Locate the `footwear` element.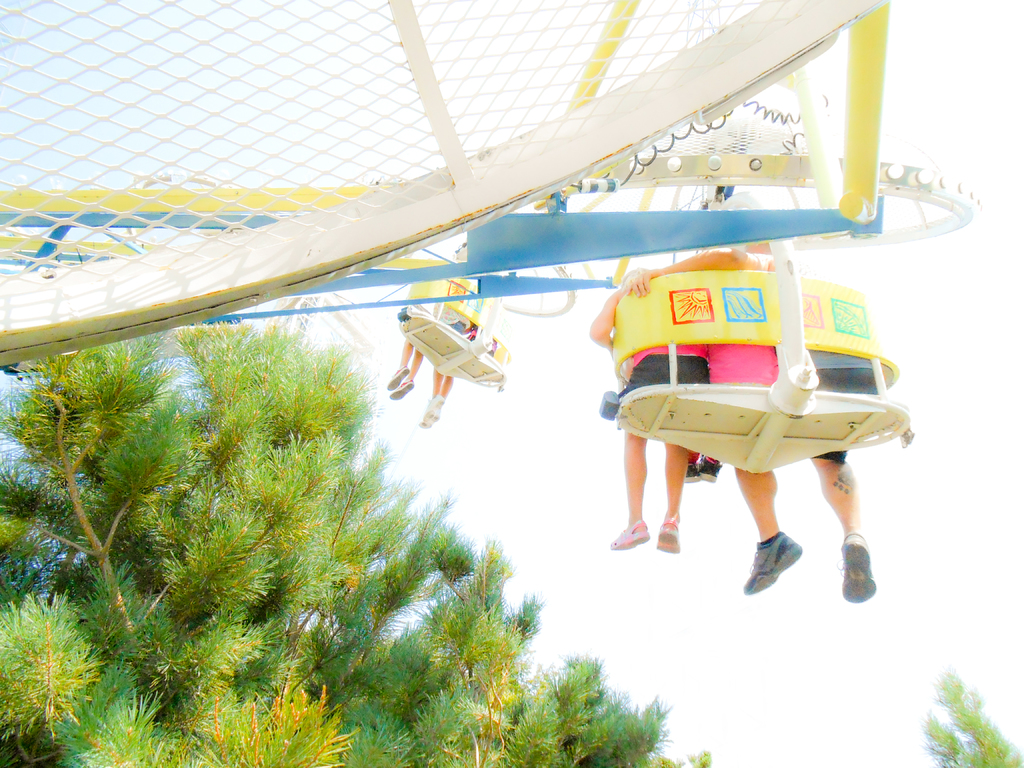
Element bbox: Rect(739, 546, 804, 596).
